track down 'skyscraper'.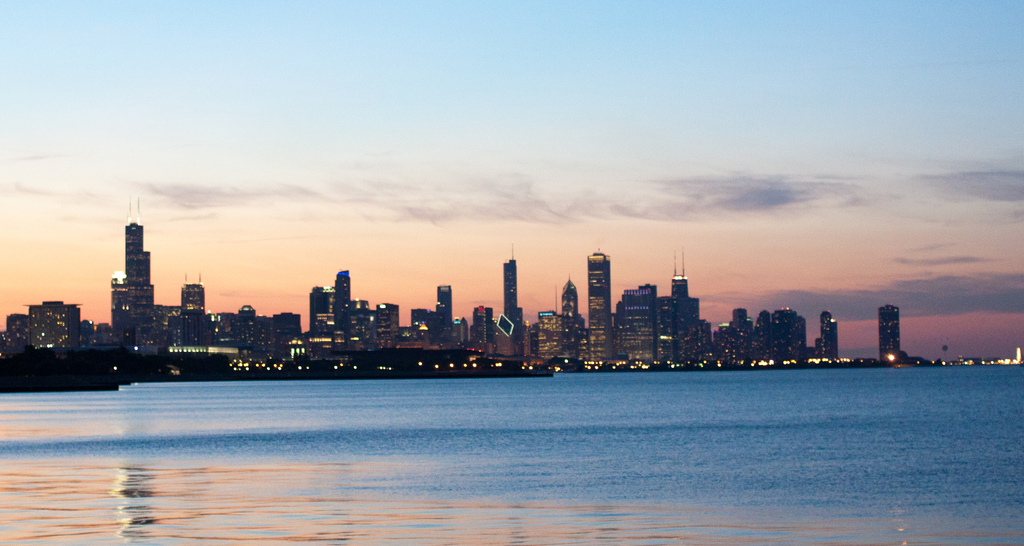
Tracked to [178, 275, 211, 319].
